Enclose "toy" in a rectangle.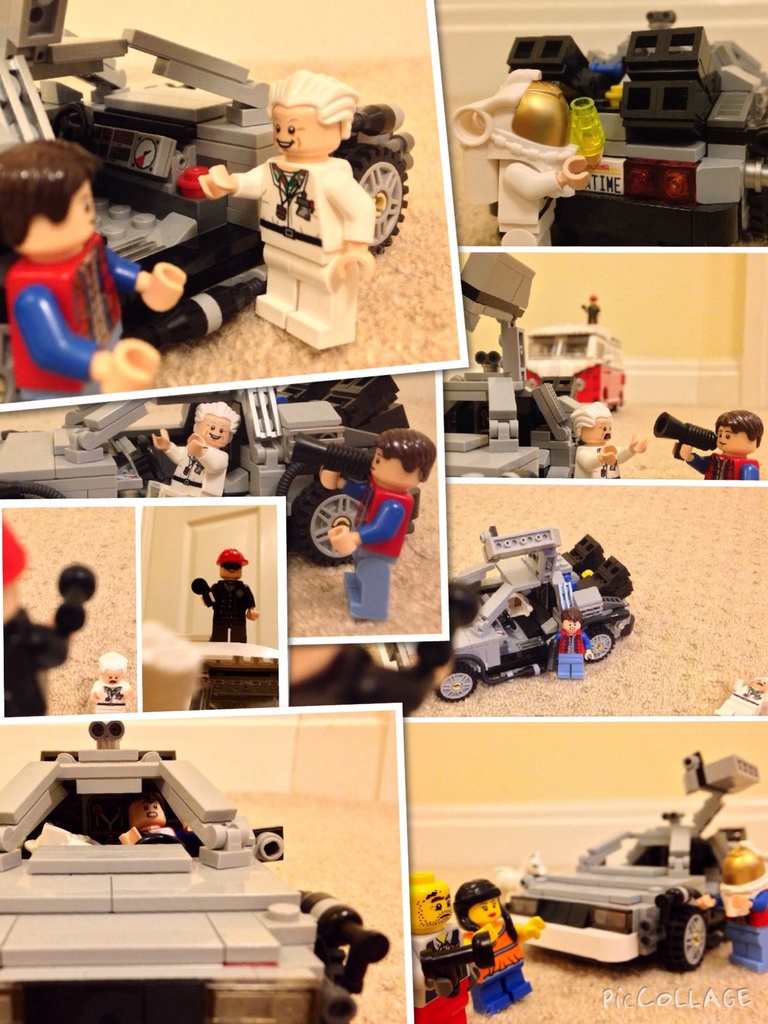
rect(190, 545, 253, 643).
